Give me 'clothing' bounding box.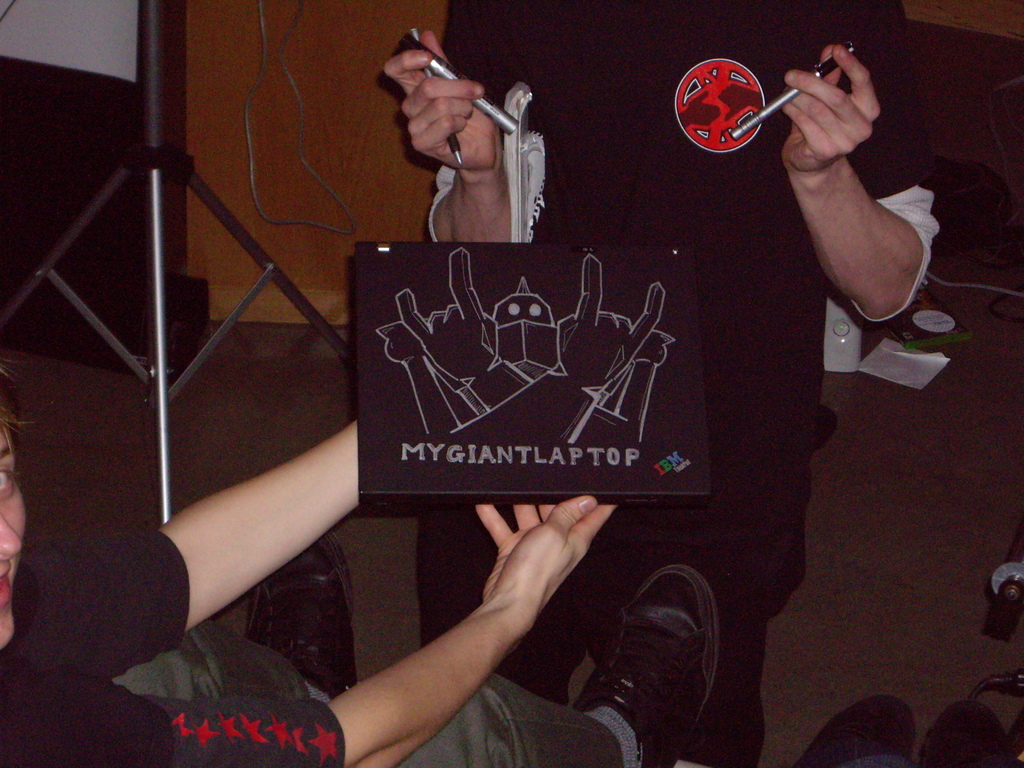
detection(0, 525, 342, 767).
